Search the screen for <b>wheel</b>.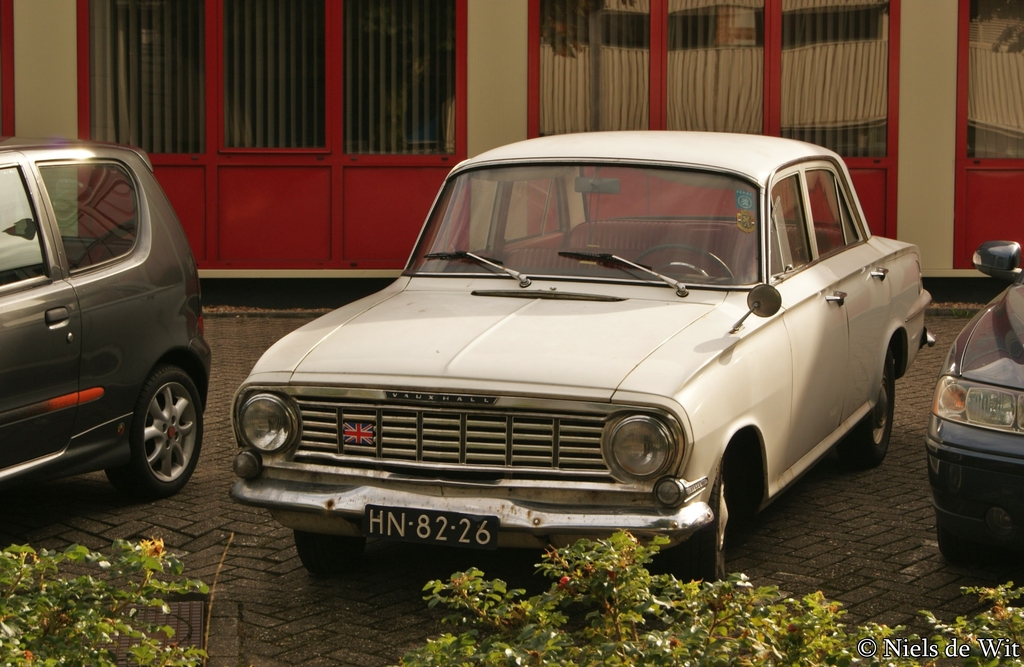
Found at detection(631, 245, 733, 280).
